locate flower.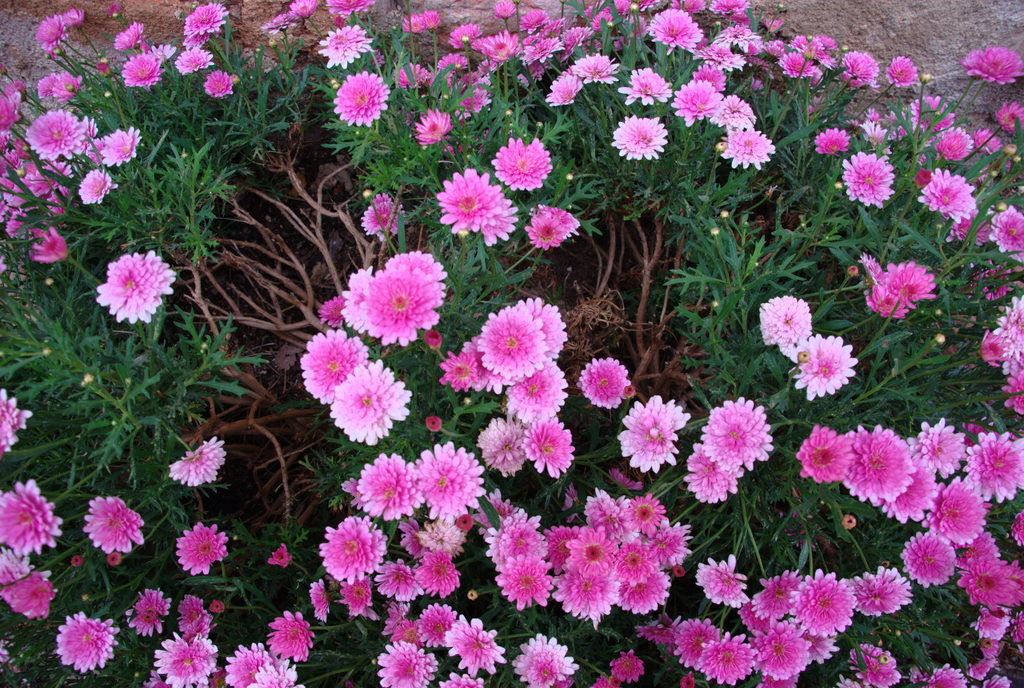
Bounding box: l=361, t=197, r=404, b=233.
